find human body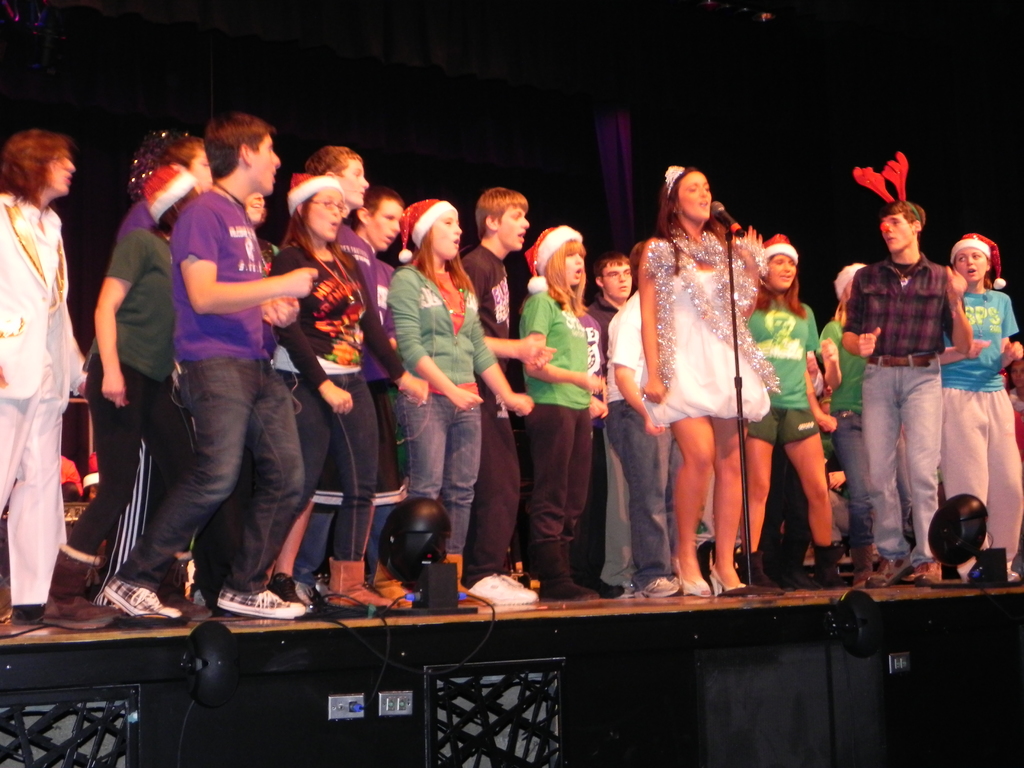
602, 287, 684, 601
